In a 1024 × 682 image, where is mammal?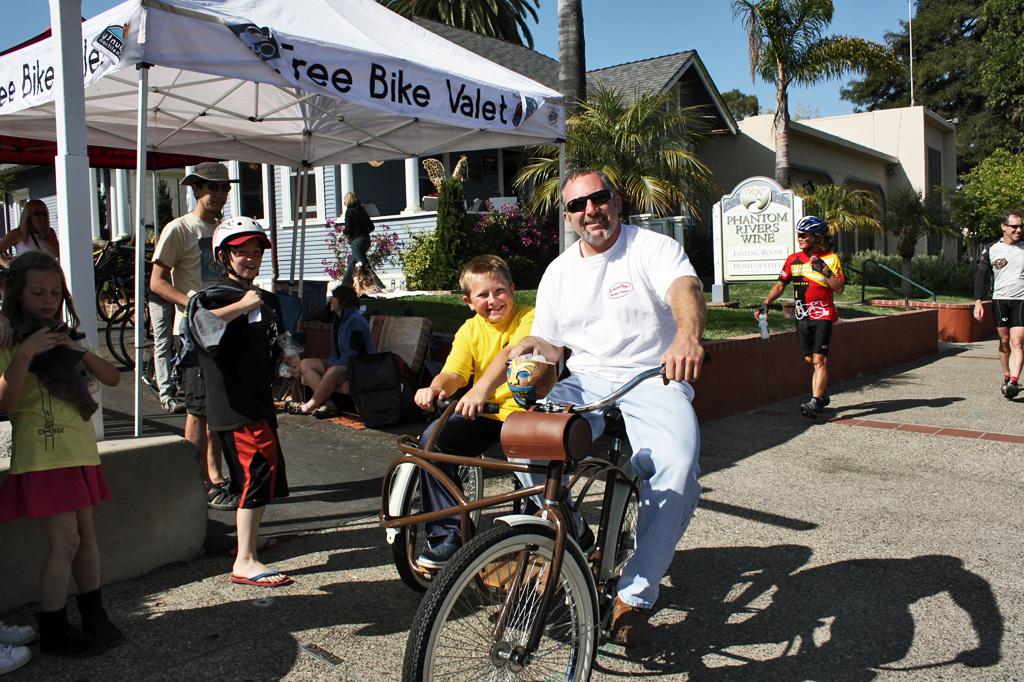
[181,216,290,586].
